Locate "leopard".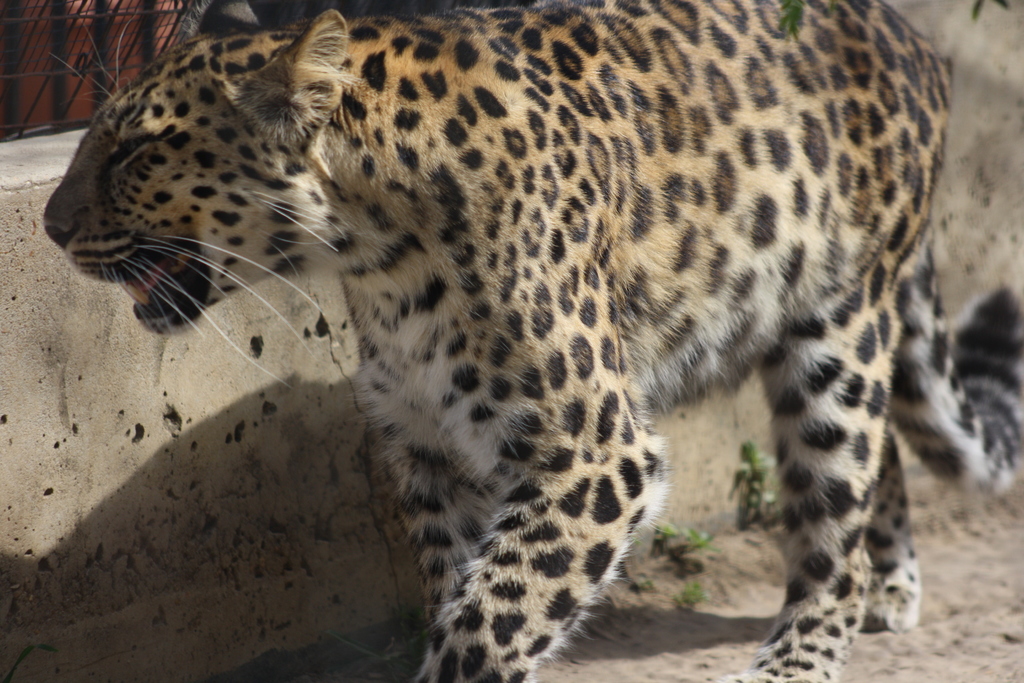
Bounding box: BBox(41, 6, 1023, 682).
